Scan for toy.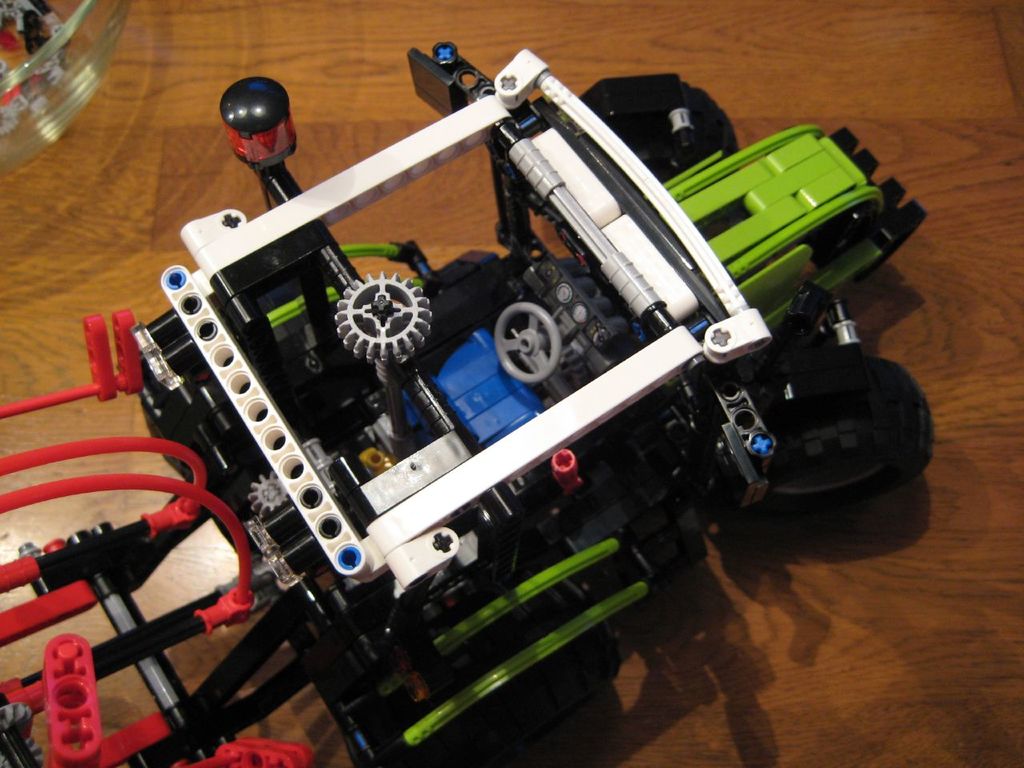
Scan result: (0,33,936,767).
